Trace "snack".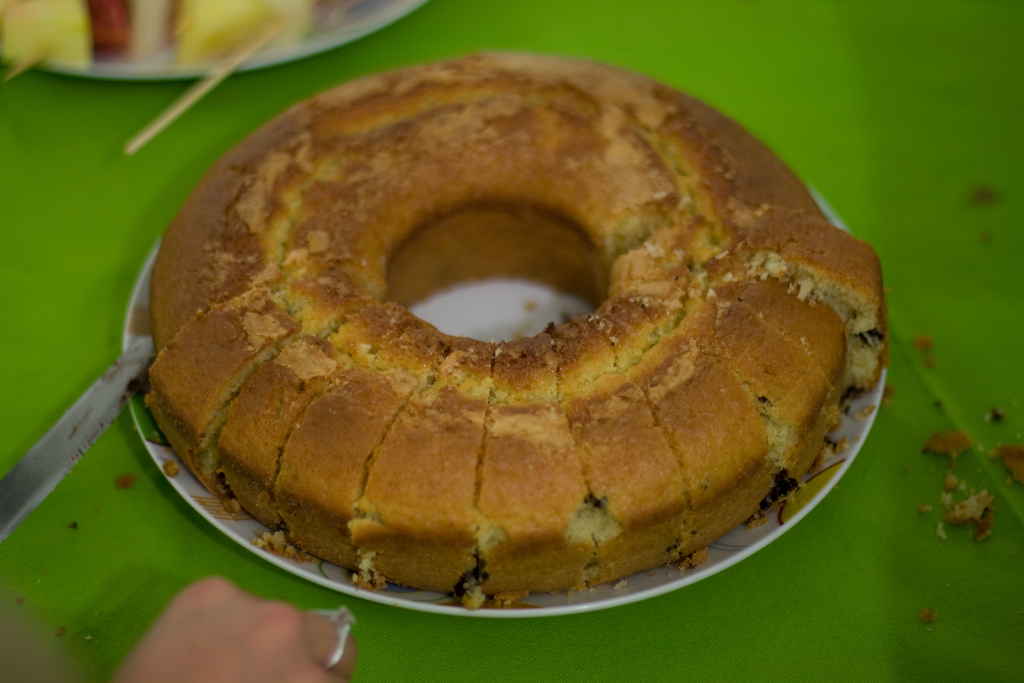
Traced to box(123, 70, 927, 629).
